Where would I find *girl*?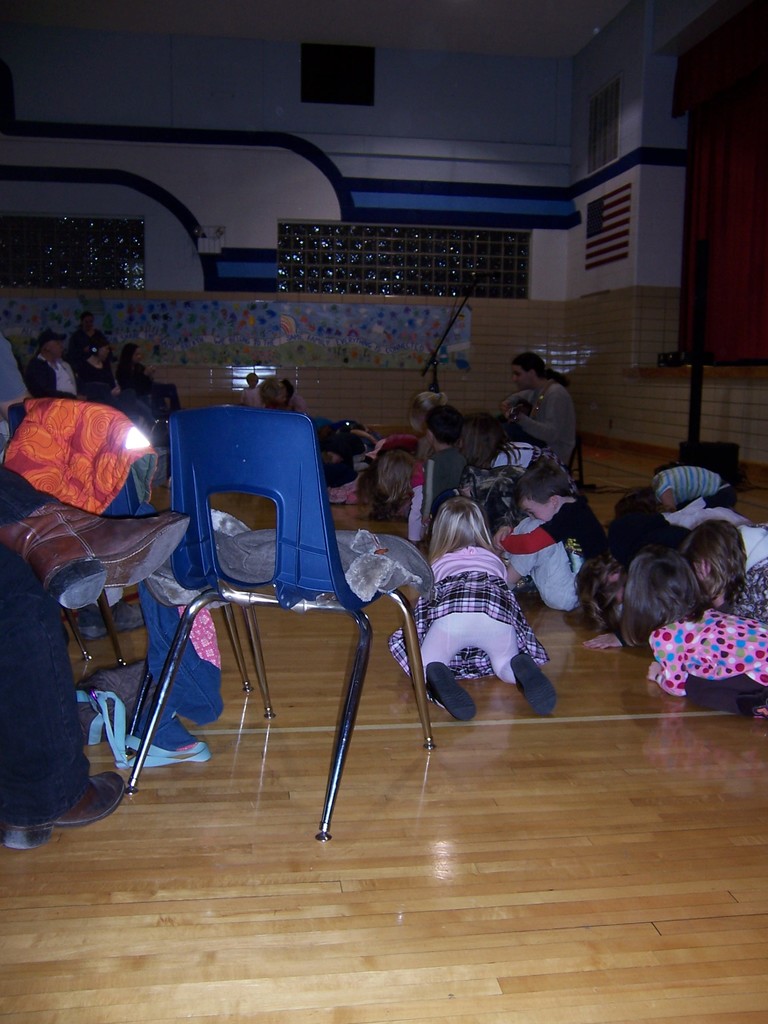
At locate(621, 465, 736, 515).
